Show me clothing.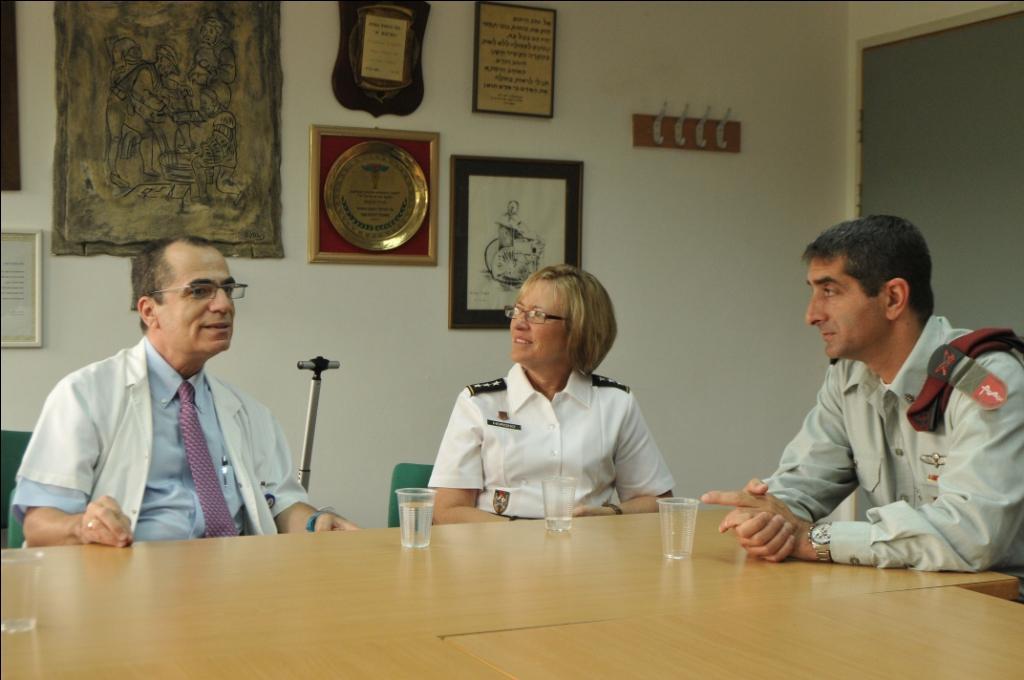
clothing is here: pyautogui.locateOnScreen(765, 316, 1023, 575).
